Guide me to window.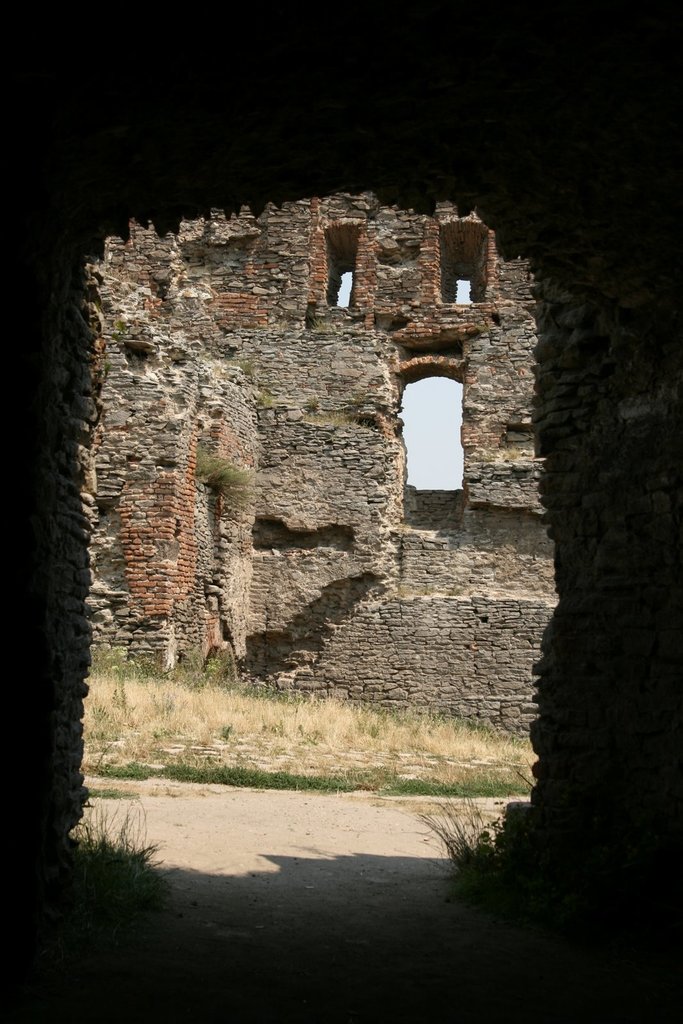
Guidance: bbox=[434, 219, 486, 306].
